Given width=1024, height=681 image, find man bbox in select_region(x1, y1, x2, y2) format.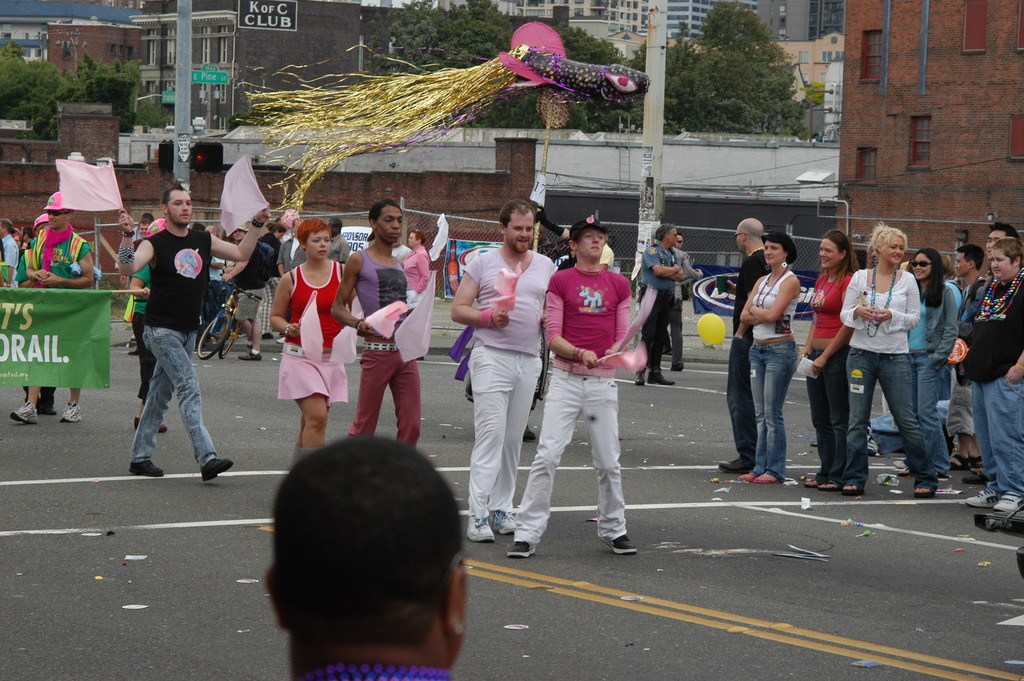
select_region(0, 221, 20, 274).
